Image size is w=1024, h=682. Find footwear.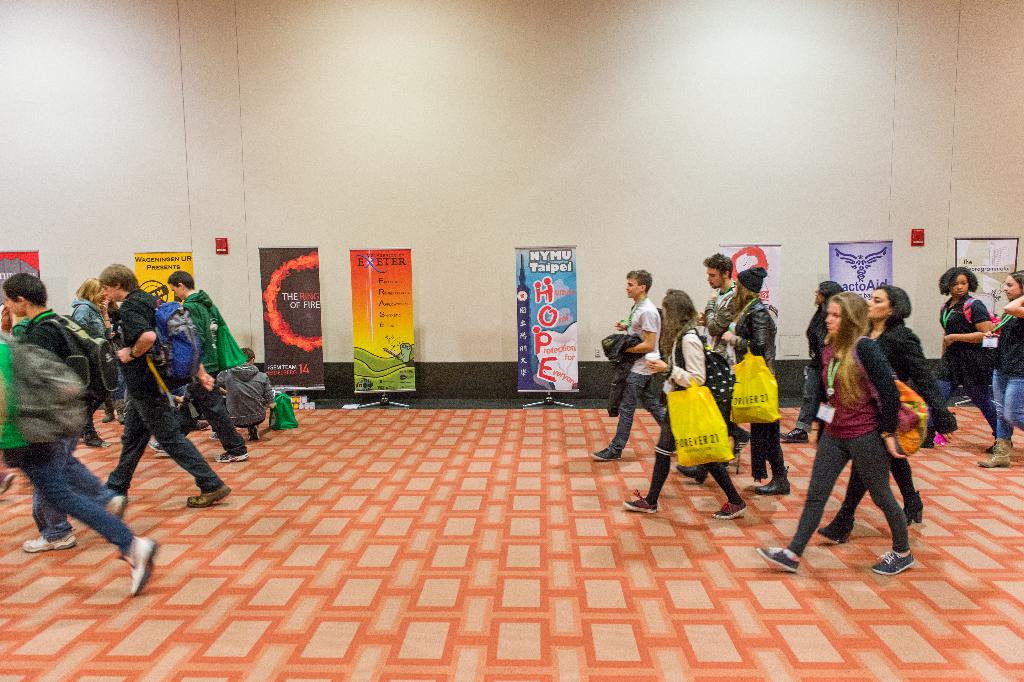
pyautogui.locateOnScreen(212, 447, 257, 459).
